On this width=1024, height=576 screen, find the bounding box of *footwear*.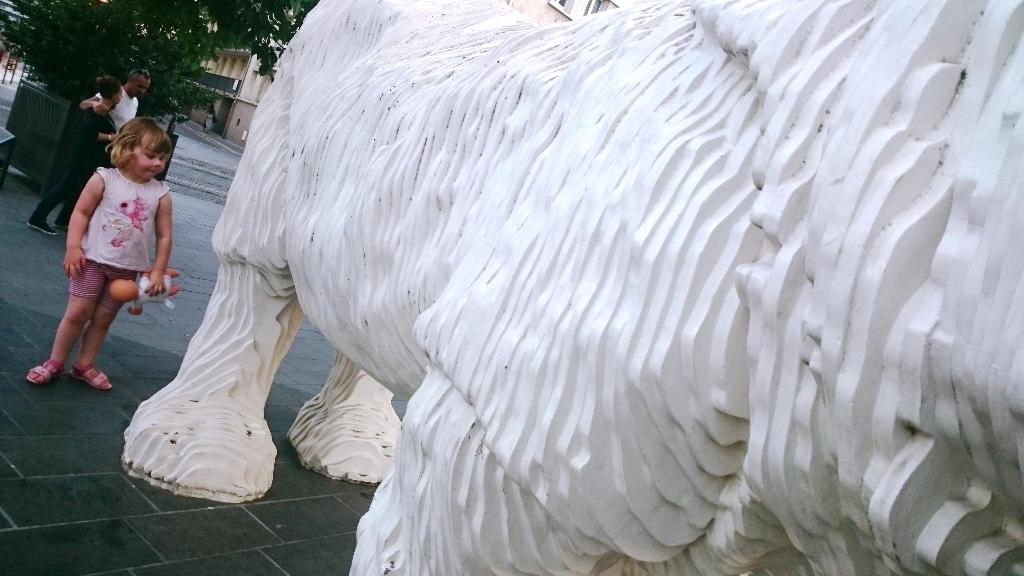
Bounding box: 51,218,70,234.
